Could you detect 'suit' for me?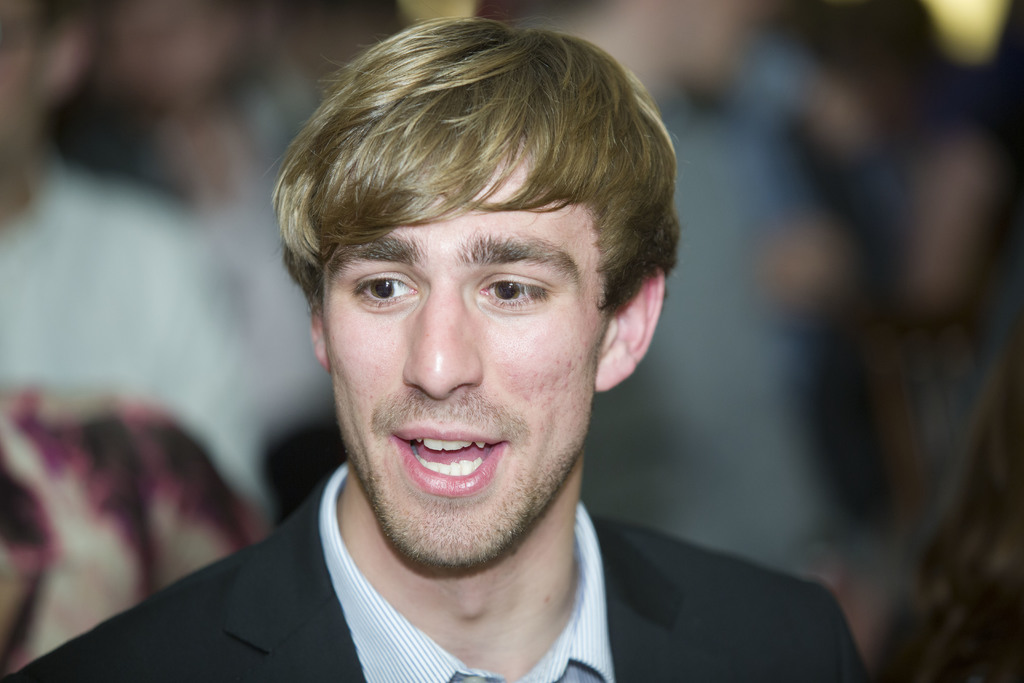
Detection result: left=0, top=432, right=783, bottom=682.
